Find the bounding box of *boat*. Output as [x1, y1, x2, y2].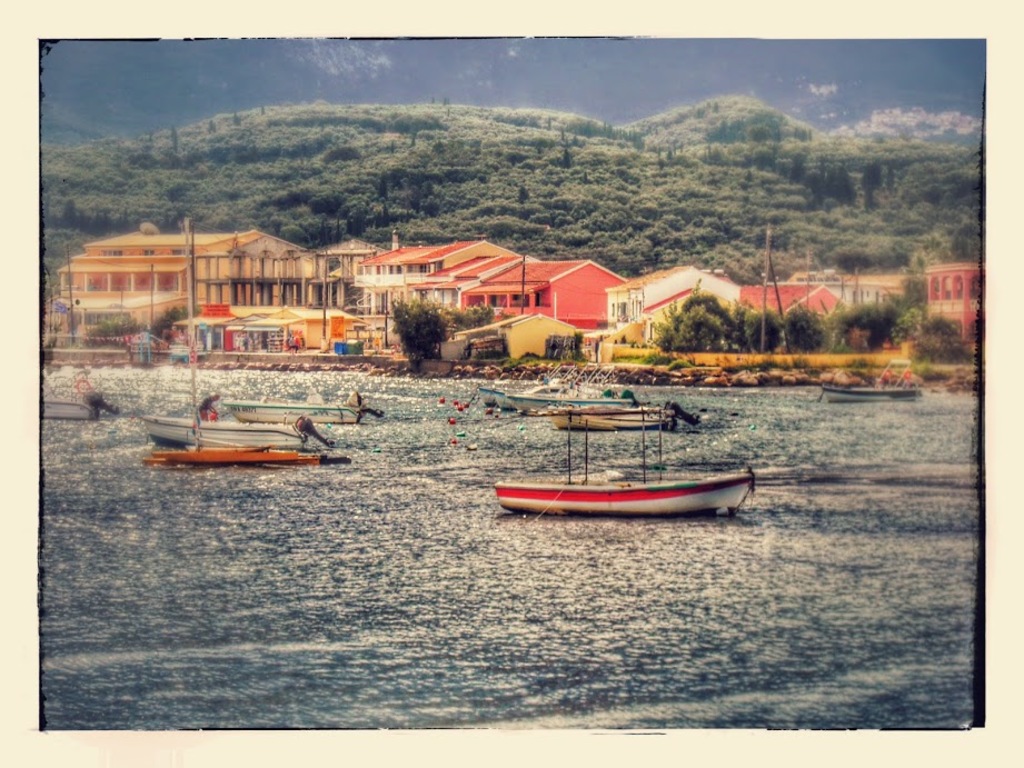
[547, 395, 707, 435].
